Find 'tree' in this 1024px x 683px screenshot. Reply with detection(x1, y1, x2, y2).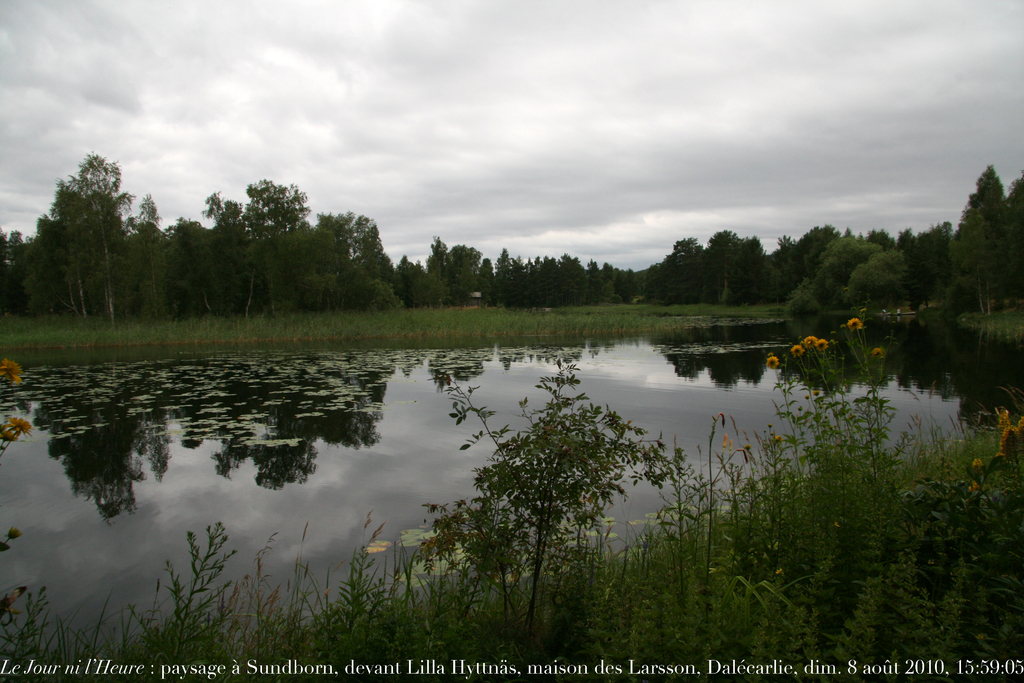
detection(496, 246, 513, 306).
